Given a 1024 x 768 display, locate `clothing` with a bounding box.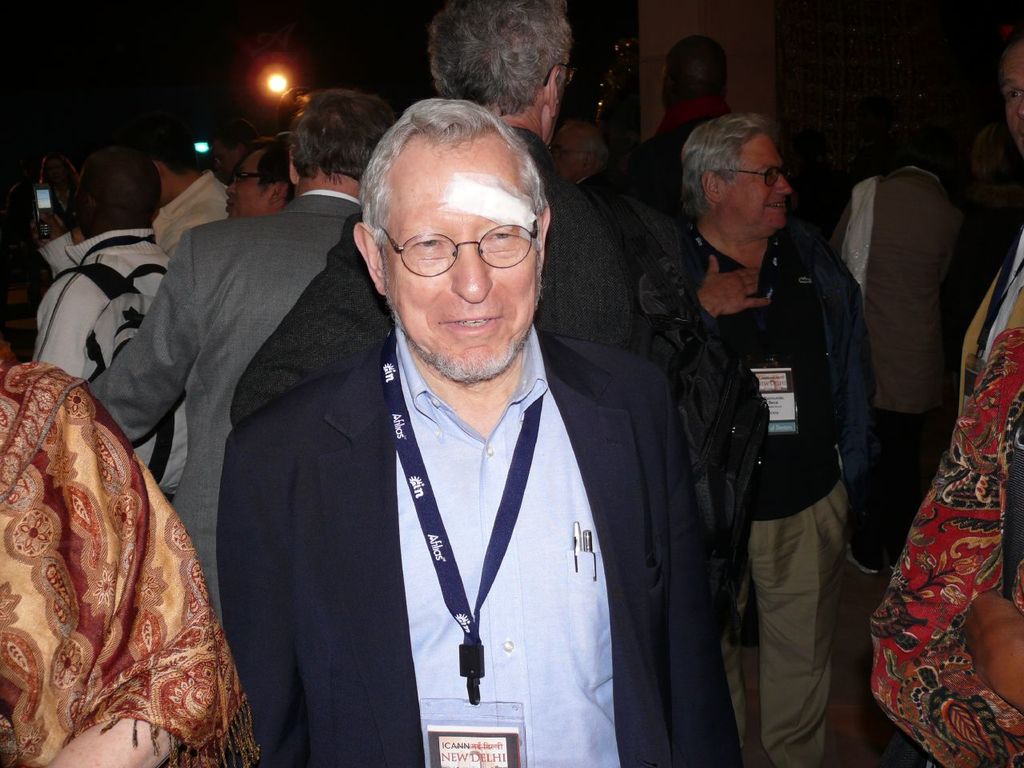
Located: left=238, top=130, right=638, bottom=418.
